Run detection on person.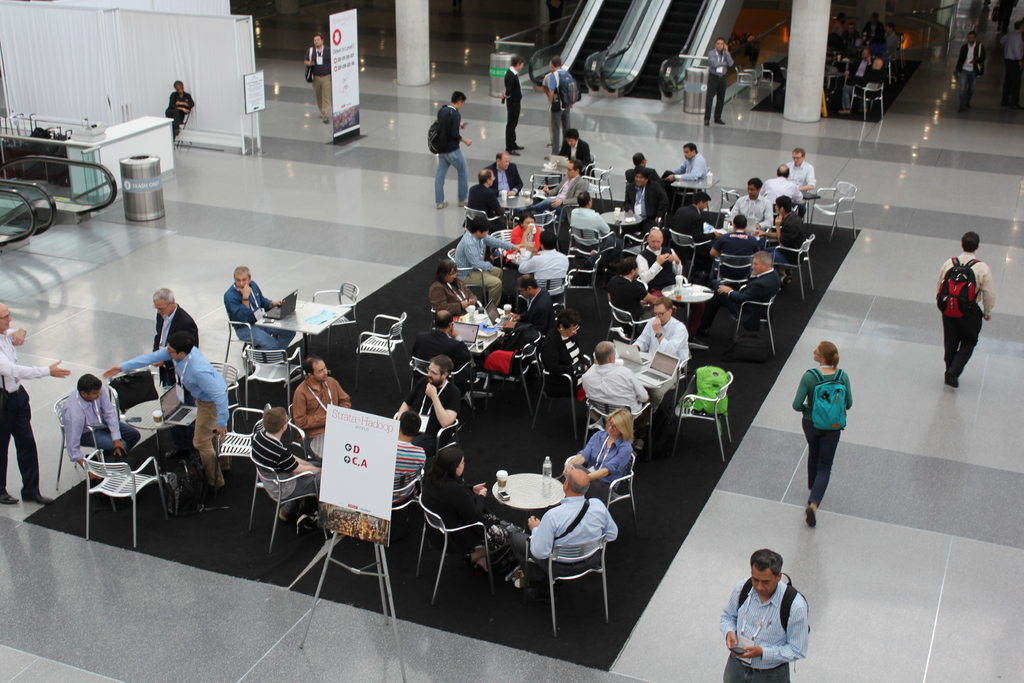
Result: x1=296 y1=356 x2=348 y2=452.
